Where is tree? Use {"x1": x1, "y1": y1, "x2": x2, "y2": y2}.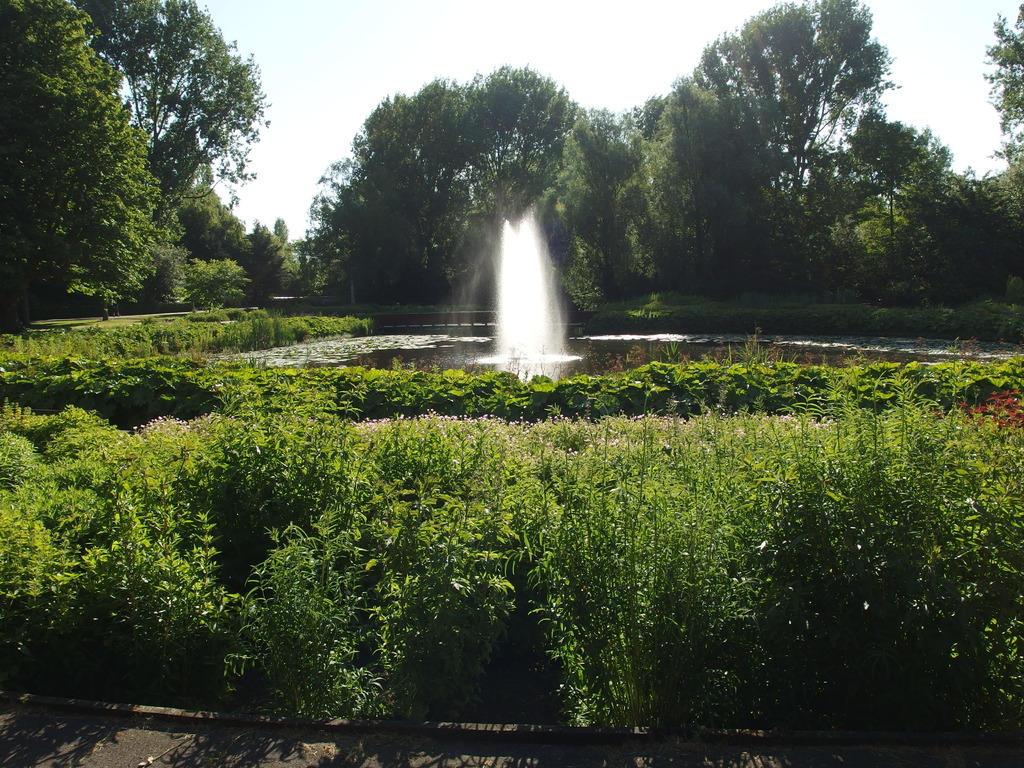
{"x1": 240, "y1": 227, "x2": 292, "y2": 301}.
